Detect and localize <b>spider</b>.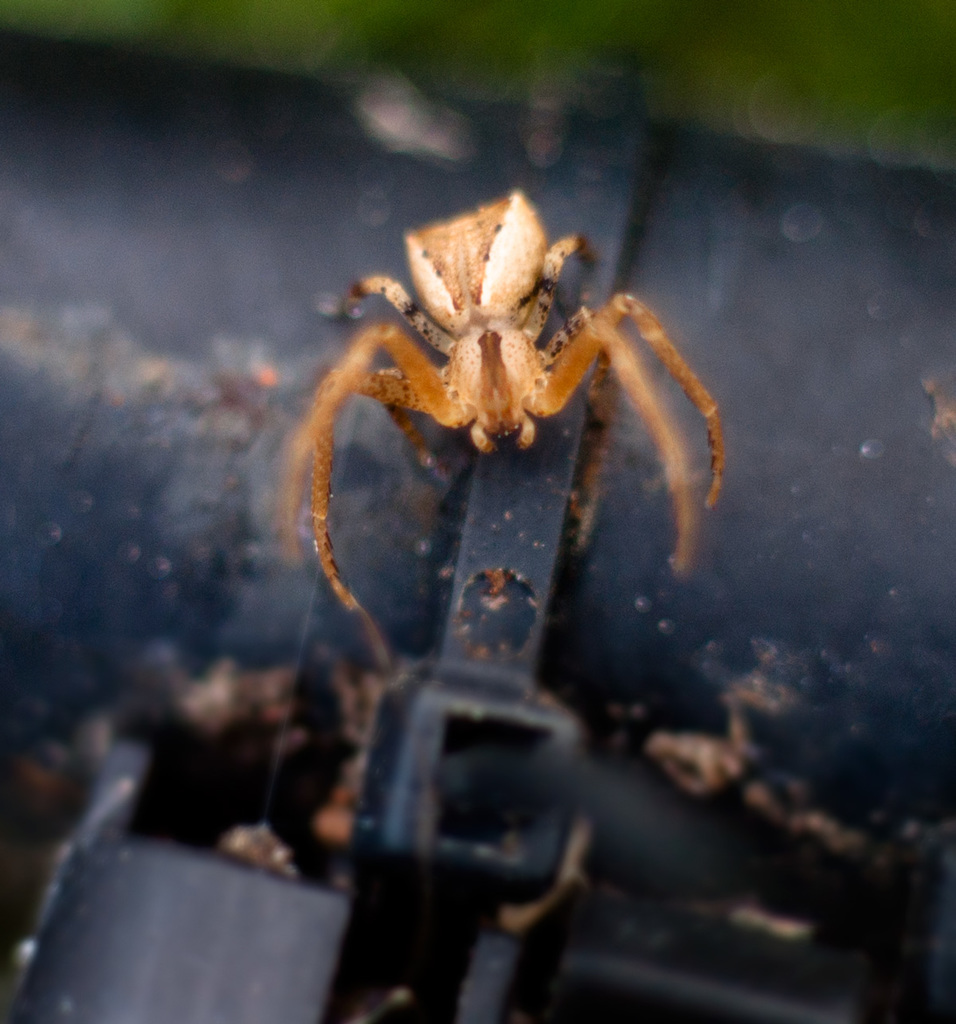
Localized at <box>281,187,730,661</box>.
